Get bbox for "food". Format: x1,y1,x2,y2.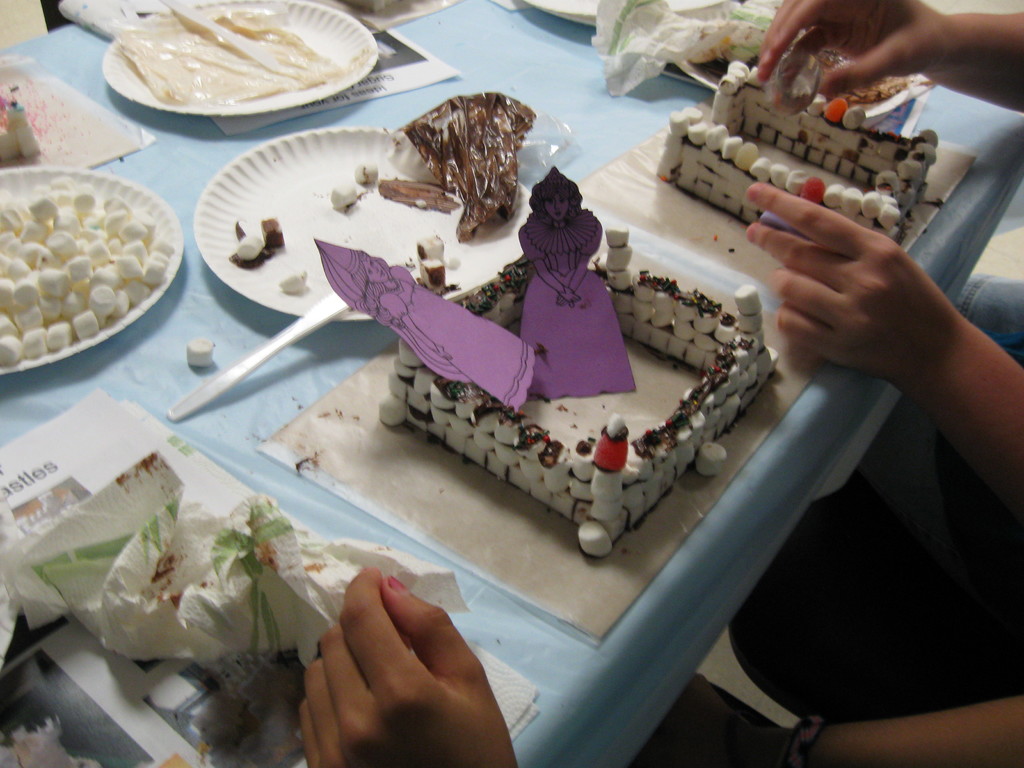
413,232,445,262.
